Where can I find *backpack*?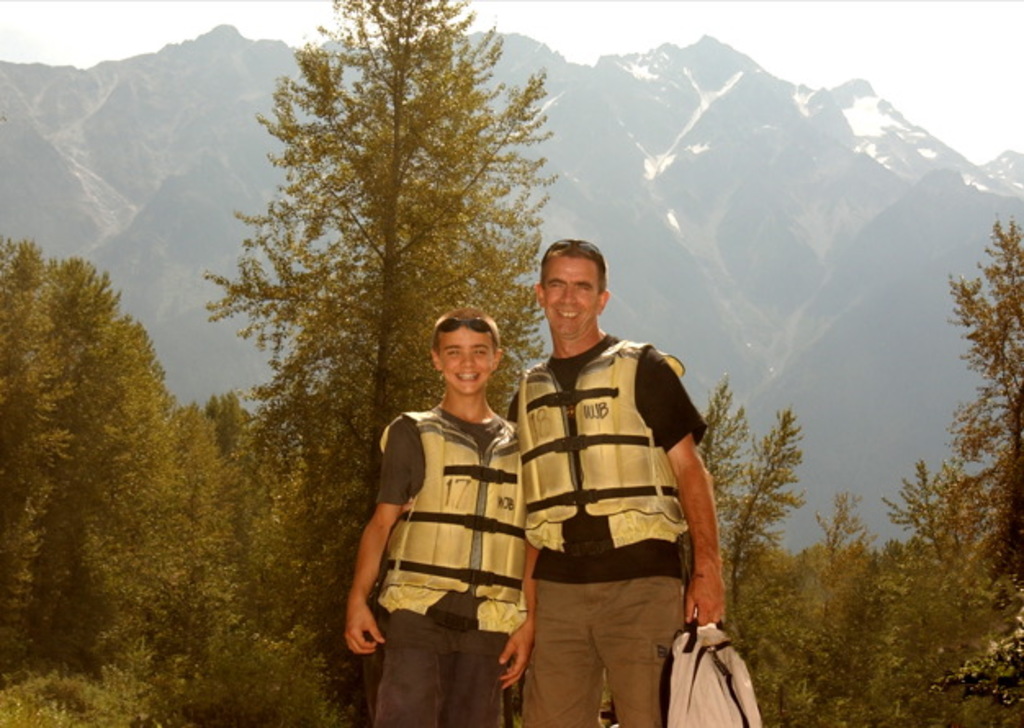
You can find it at box=[664, 618, 767, 726].
